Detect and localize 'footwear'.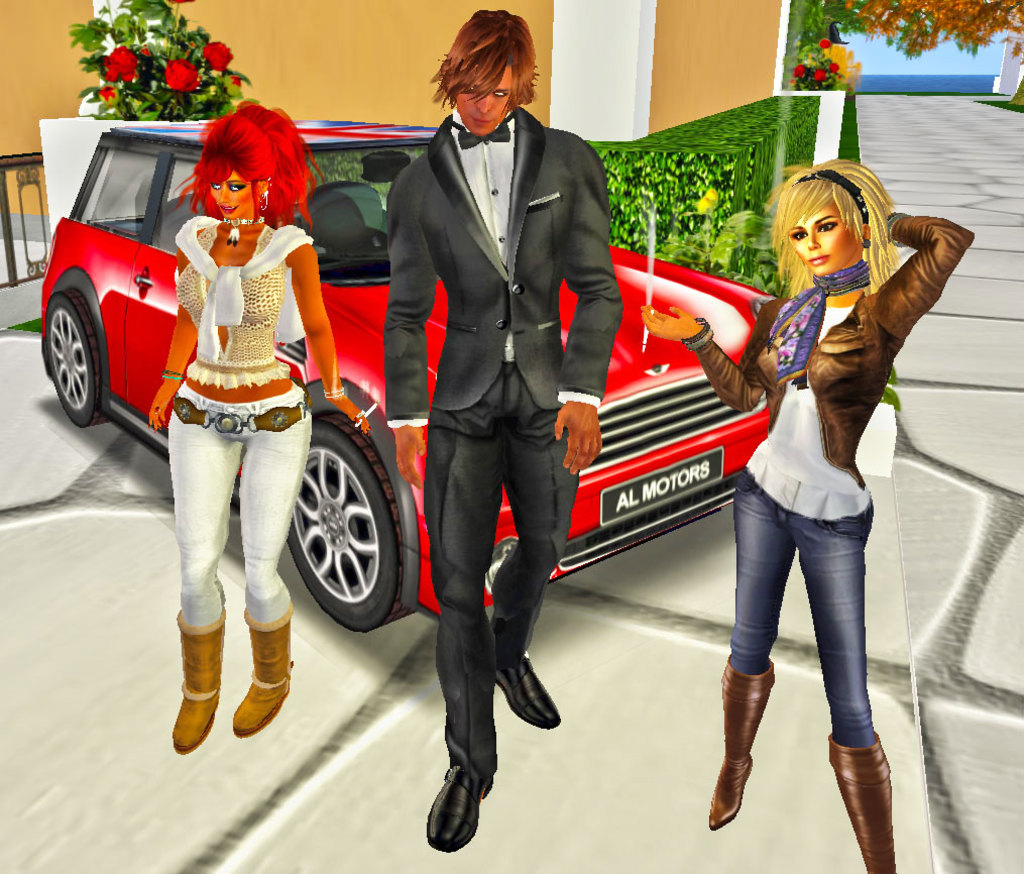
Localized at (x1=170, y1=603, x2=226, y2=758).
